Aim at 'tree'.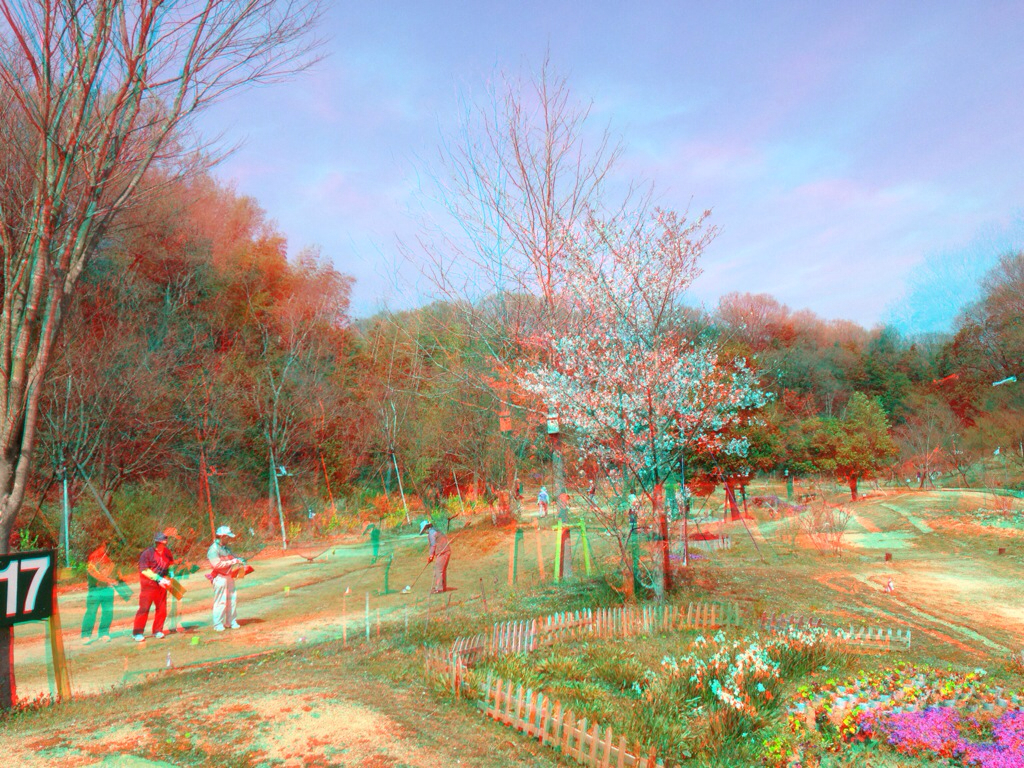
Aimed at <region>172, 216, 424, 540</region>.
